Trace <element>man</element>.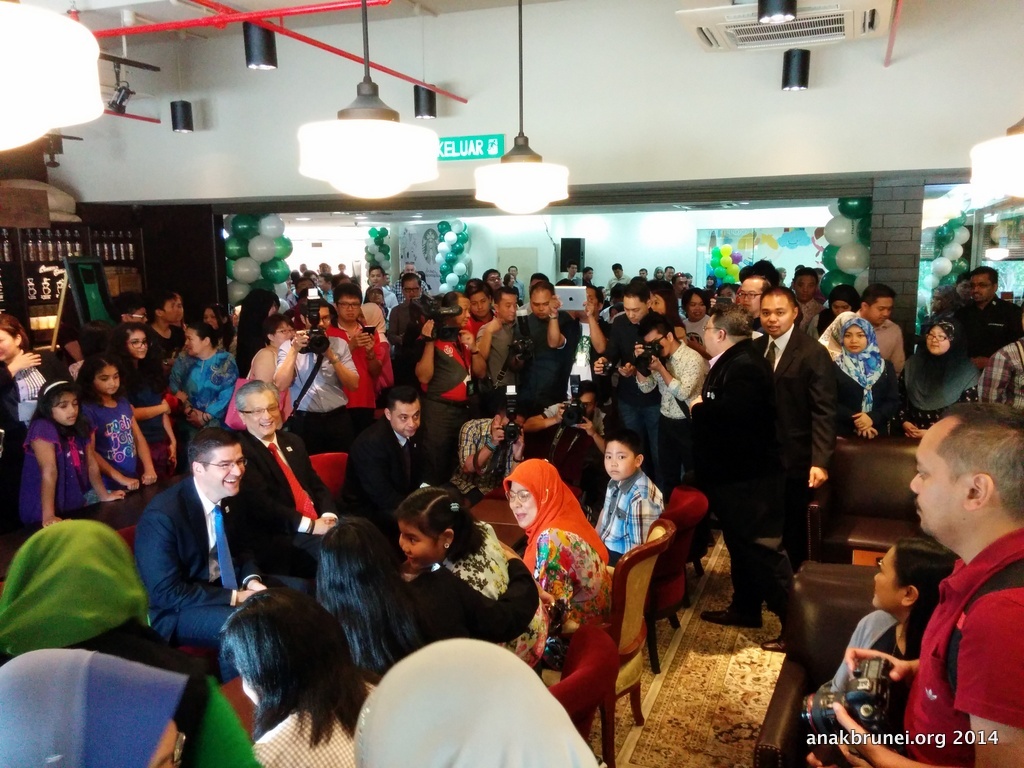
Traced to bbox(521, 379, 622, 497).
